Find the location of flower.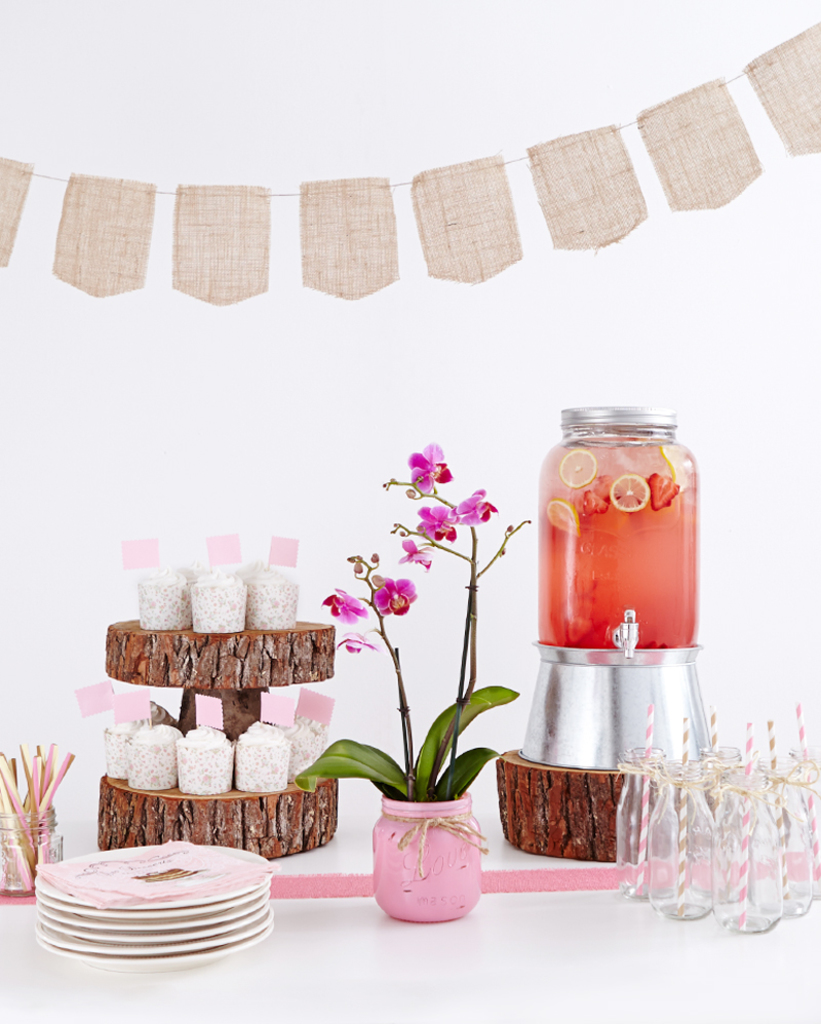
Location: [x1=326, y1=589, x2=363, y2=622].
